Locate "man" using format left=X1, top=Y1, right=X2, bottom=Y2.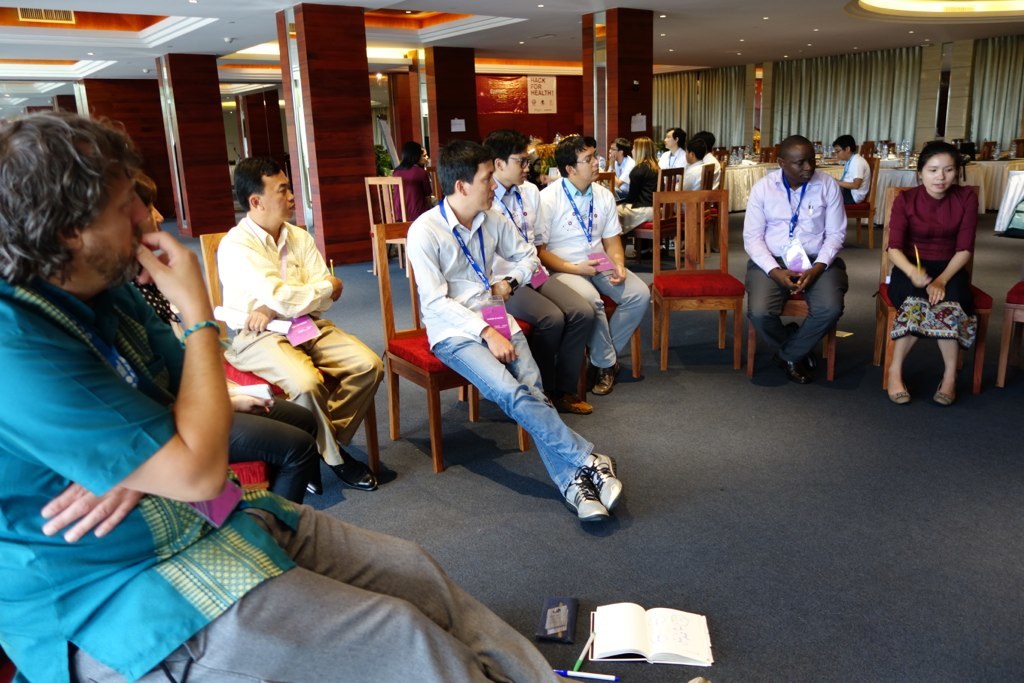
left=536, top=131, right=656, bottom=397.
